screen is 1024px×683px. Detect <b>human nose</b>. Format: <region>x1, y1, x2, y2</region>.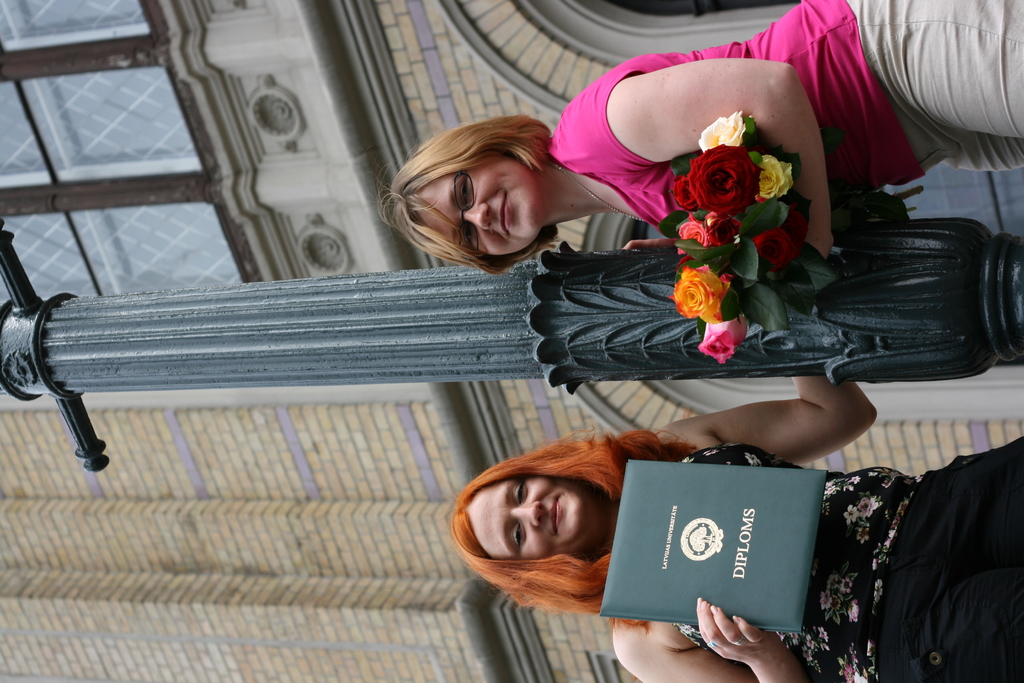
<region>514, 497, 545, 525</region>.
